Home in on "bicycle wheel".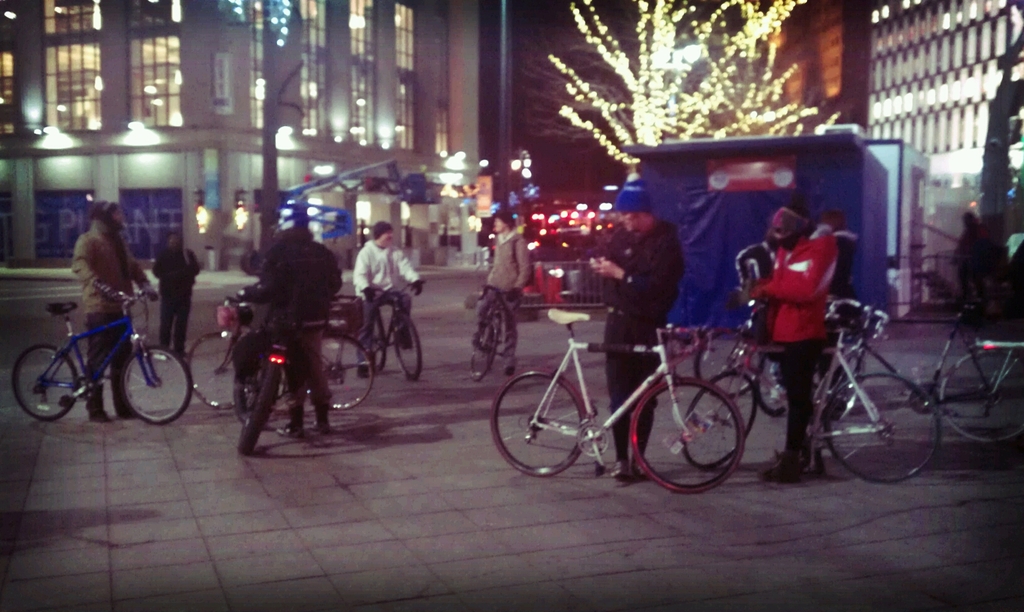
Homed in at (628,378,743,494).
